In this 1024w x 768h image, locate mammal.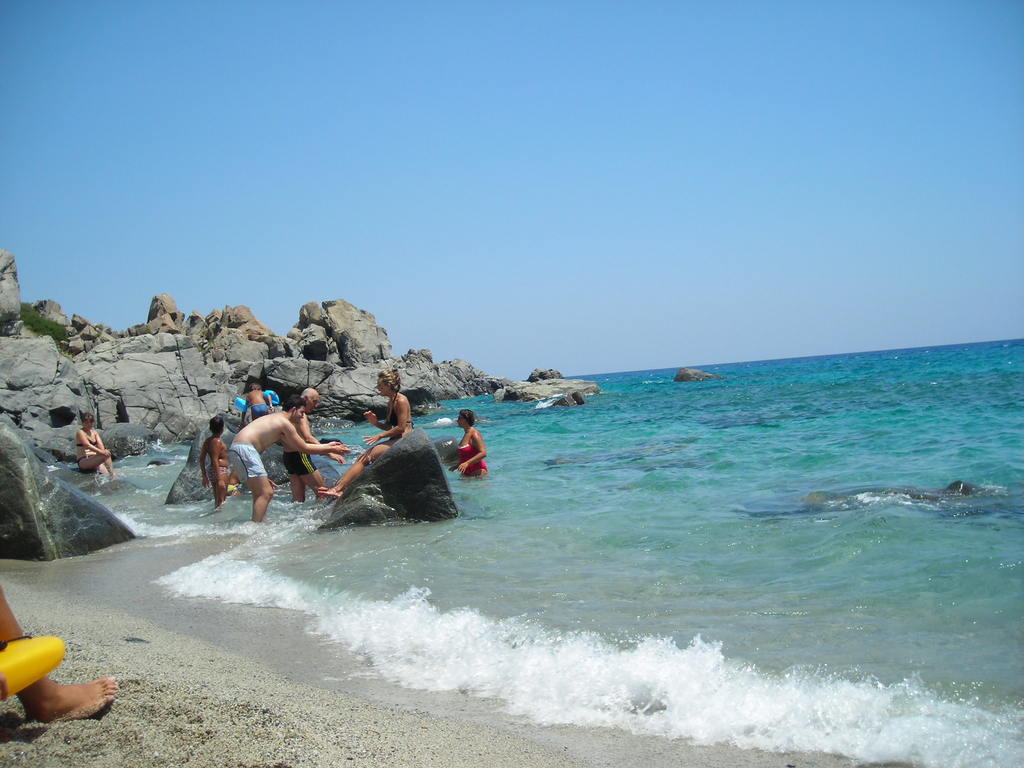
Bounding box: box(314, 369, 413, 505).
